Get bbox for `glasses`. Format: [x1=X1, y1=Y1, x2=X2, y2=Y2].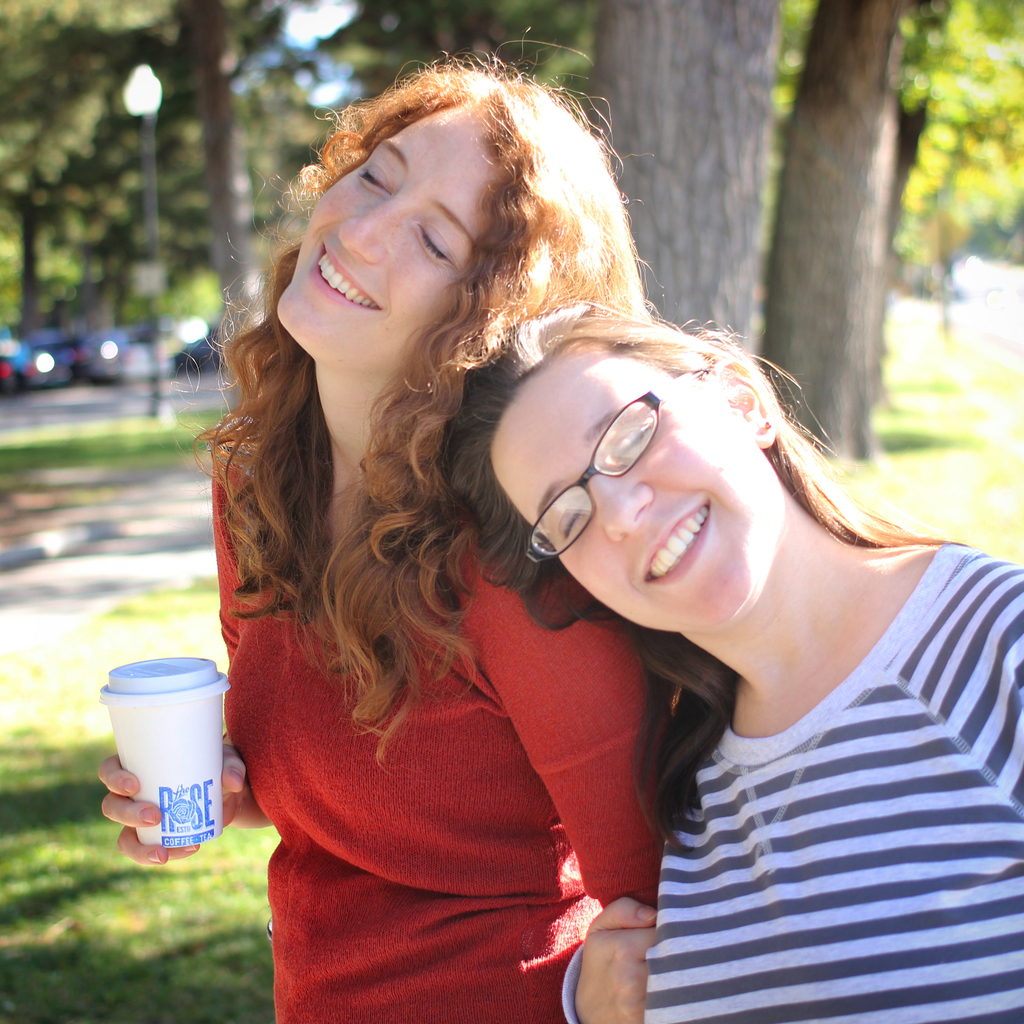
[x1=522, y1=367, x2=708, y2=567].
